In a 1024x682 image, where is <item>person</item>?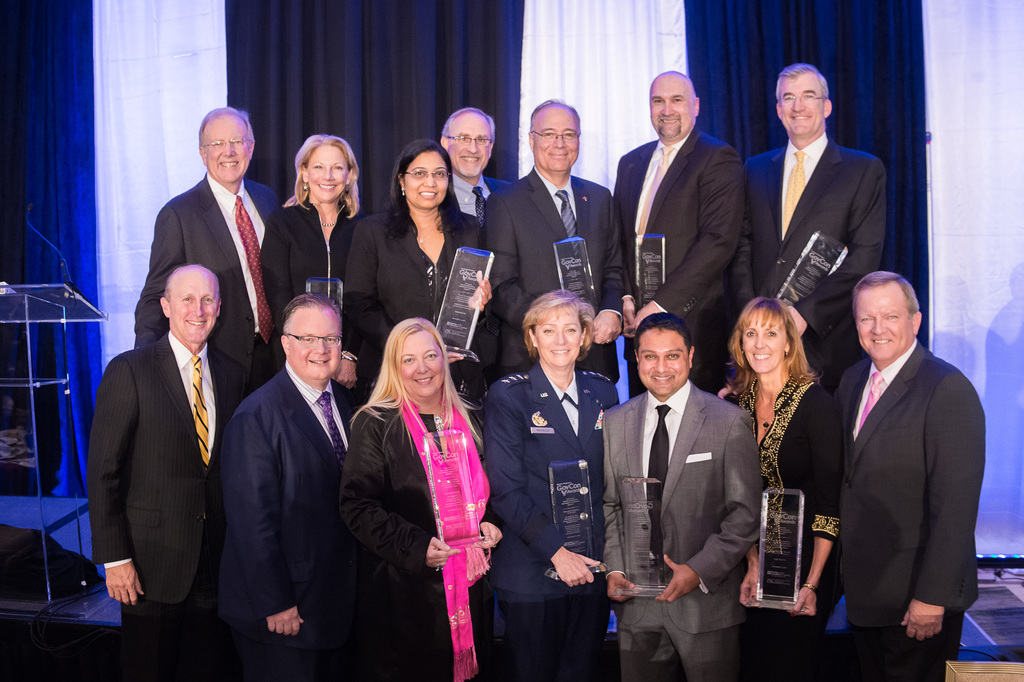
rect(218, 291, 351, 681).
